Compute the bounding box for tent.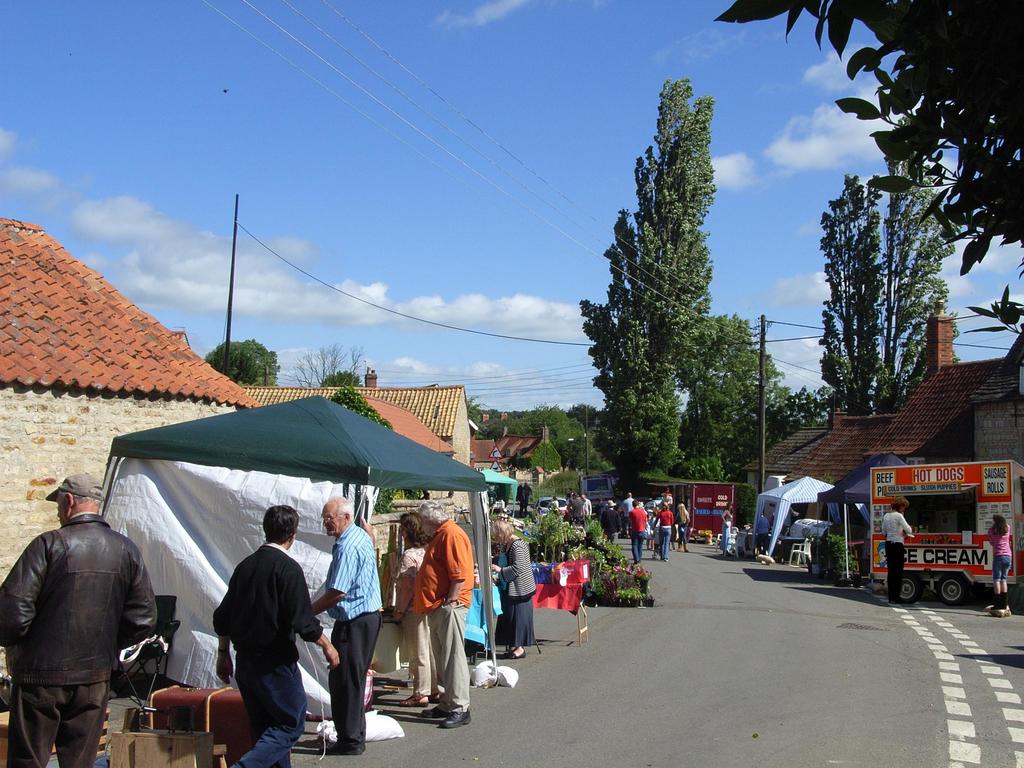
locate(753, 468, 878, 557).
